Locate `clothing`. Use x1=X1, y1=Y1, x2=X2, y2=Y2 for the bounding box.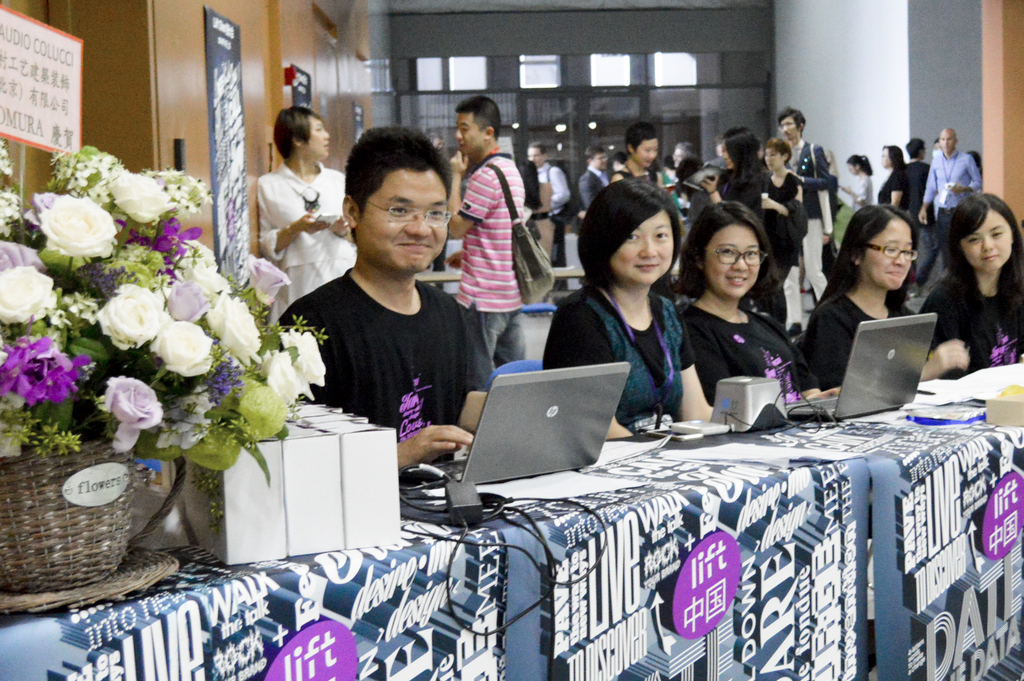
x1=689, y1=298, x2=805, y2=397.
